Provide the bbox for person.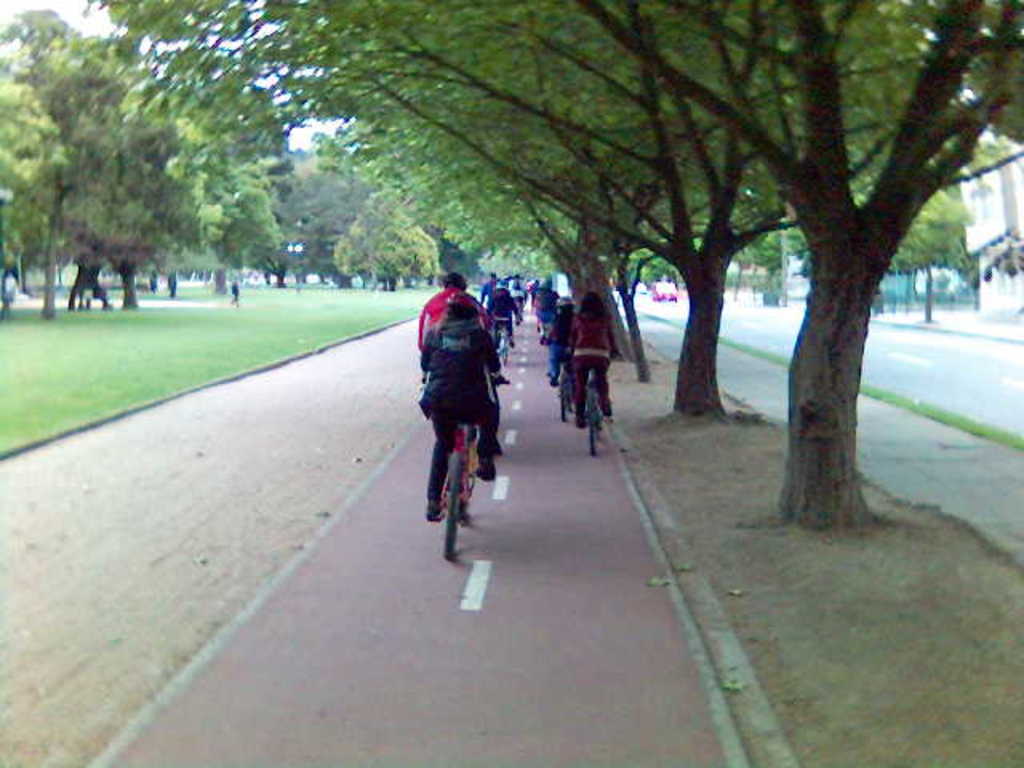
[541,288,581,389].
